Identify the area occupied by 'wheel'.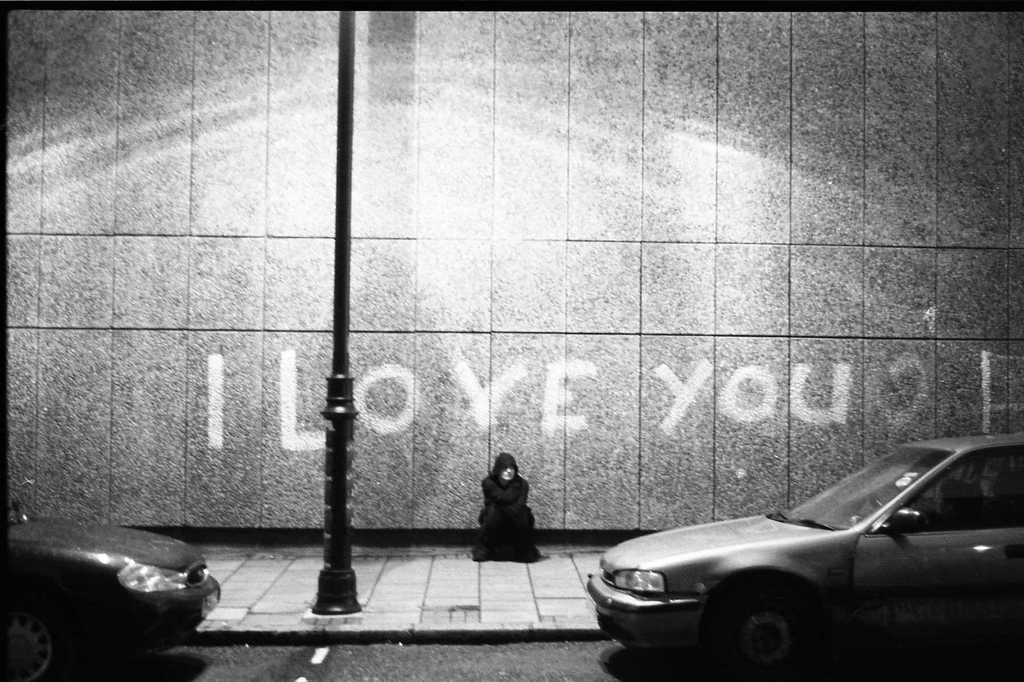
Area: BBox(708, 586, 810, 681).
